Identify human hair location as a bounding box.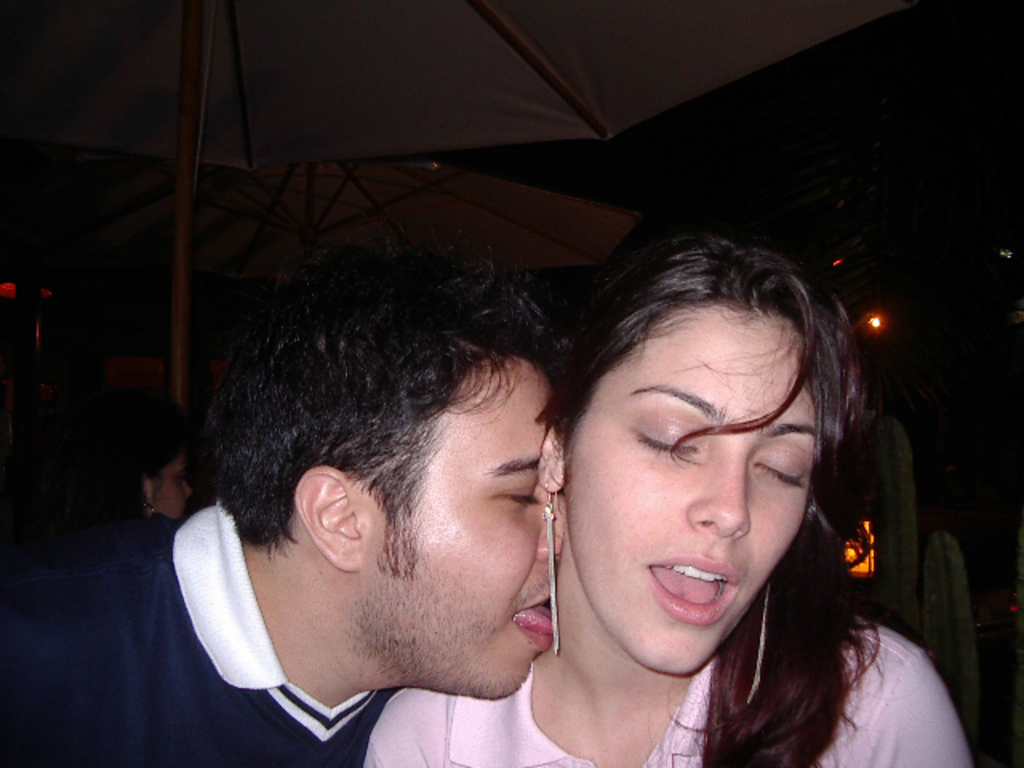
bbox=(218, 216, 582, 642).
